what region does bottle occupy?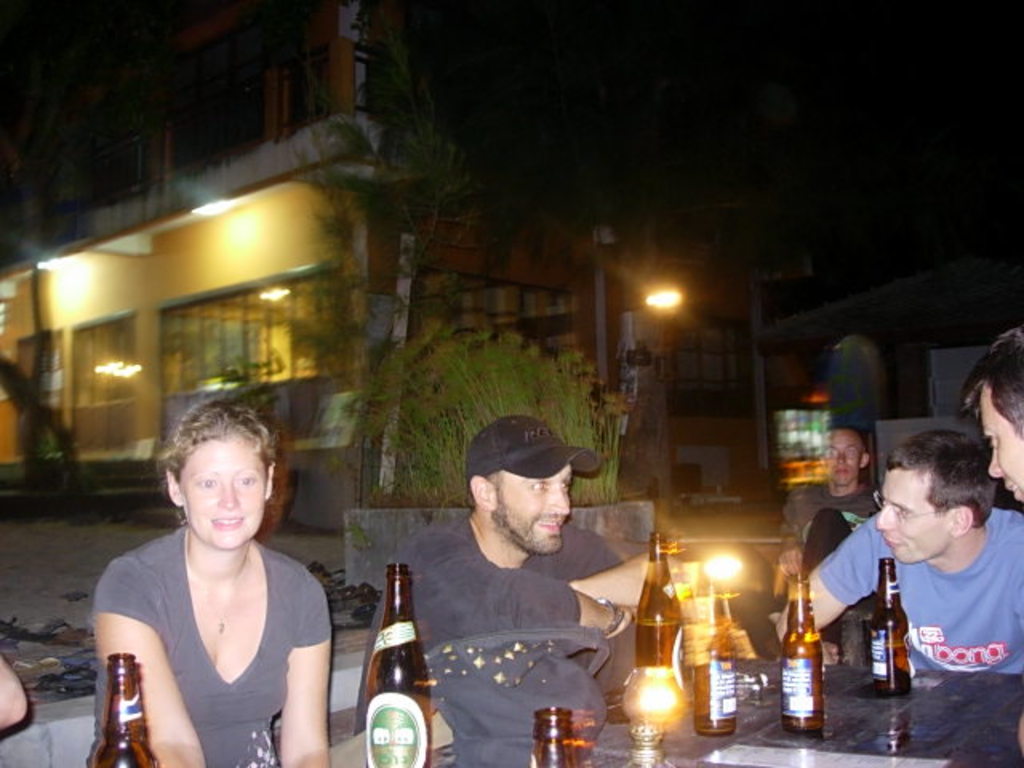
rect(691, 568, 734, 734).
